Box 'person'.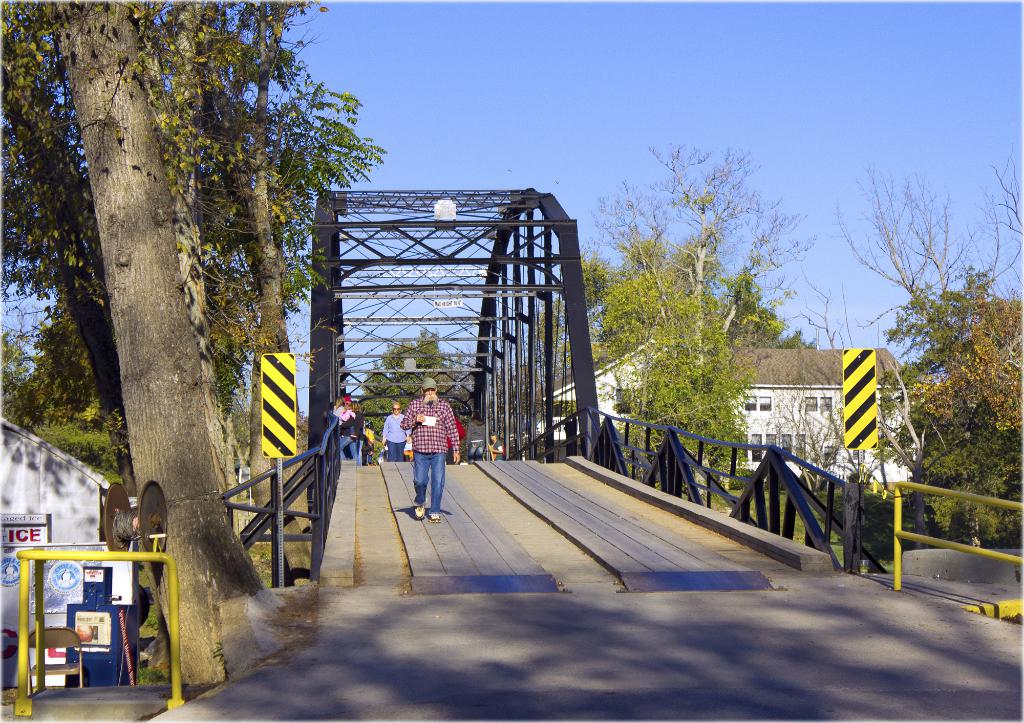
(397, 385, 459, 528).
